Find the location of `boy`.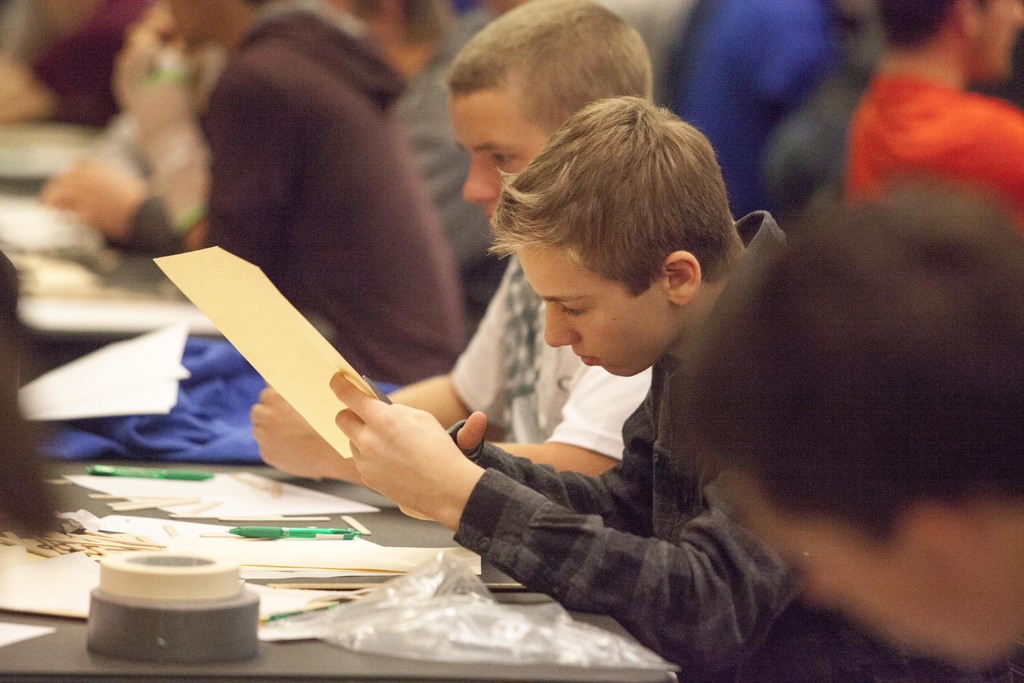
Location: [323,92,897,682].
